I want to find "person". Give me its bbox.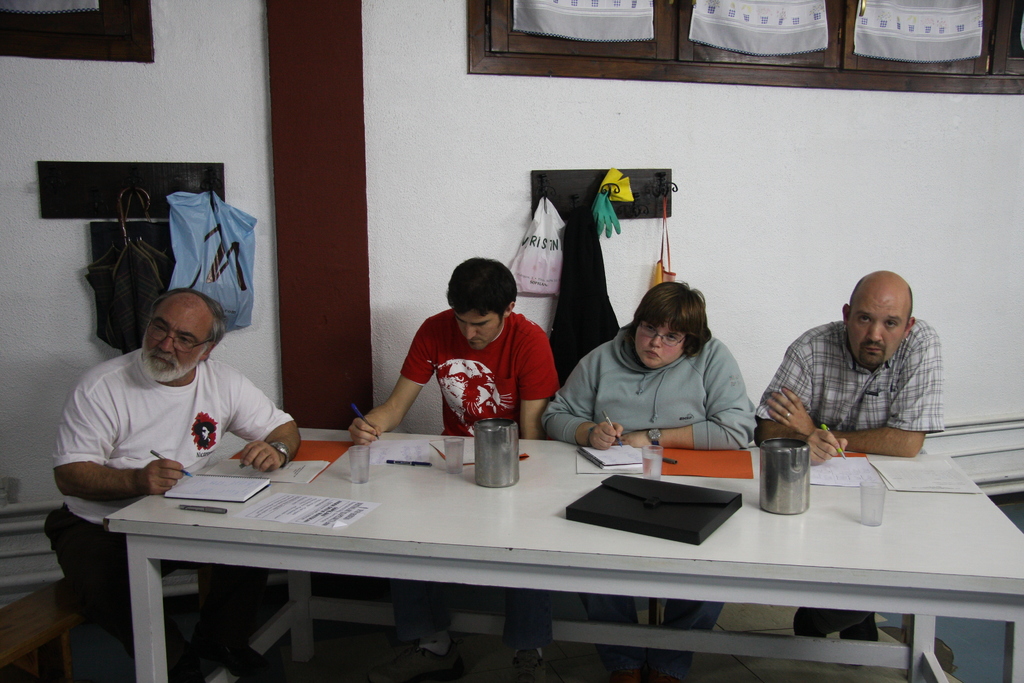
<region>51, 289, 303, 680</region>.
